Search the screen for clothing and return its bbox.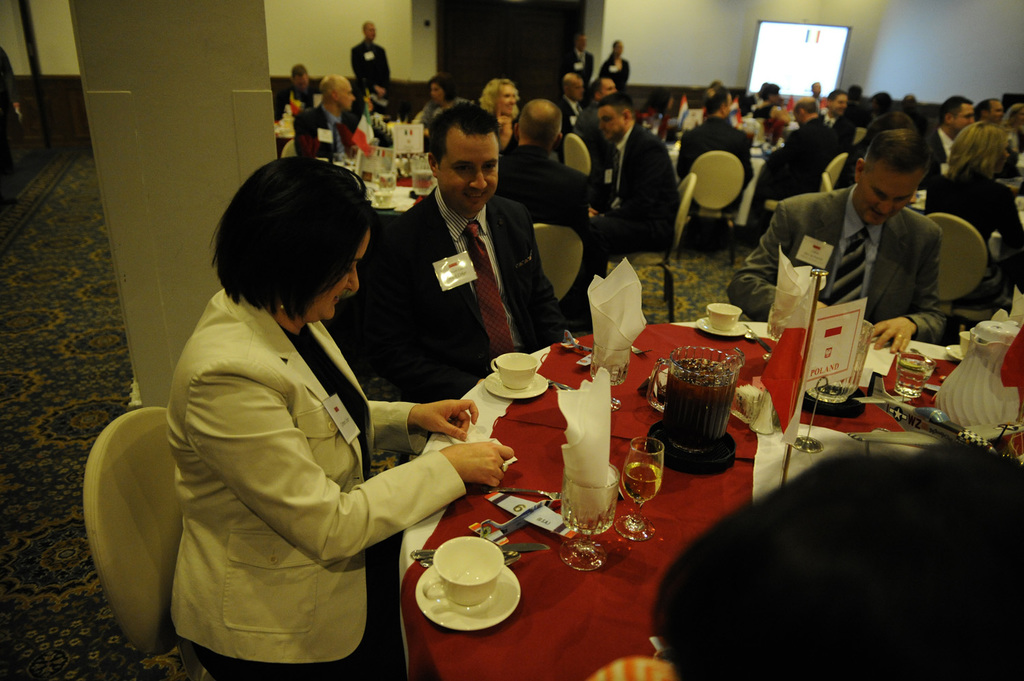
Found: (x1=313, y1=104, x2=371, y2=152).
